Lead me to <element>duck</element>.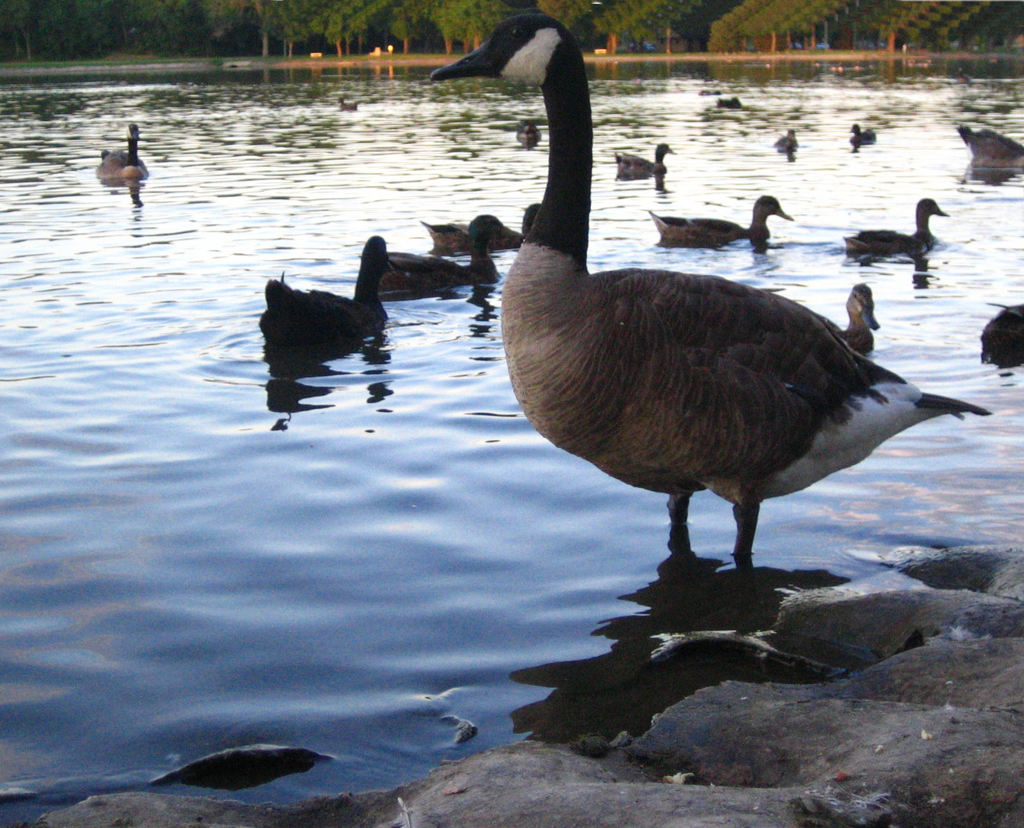
Lead to 423:4:985:578.
